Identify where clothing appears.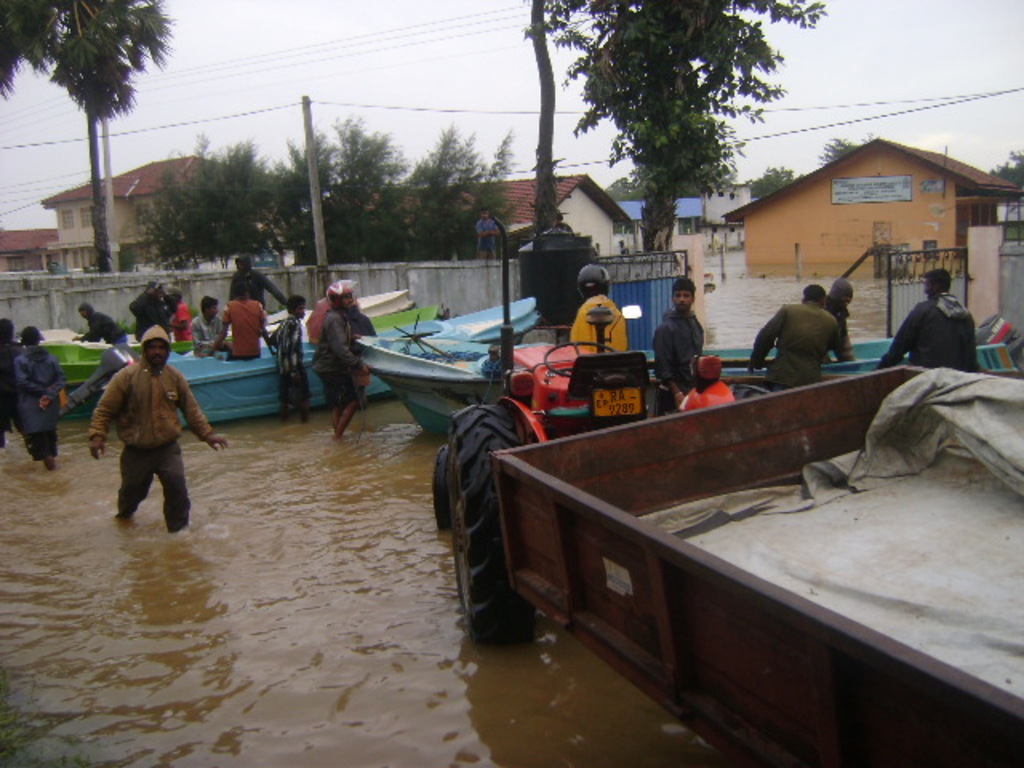
Appears at (269,314,302,403).
